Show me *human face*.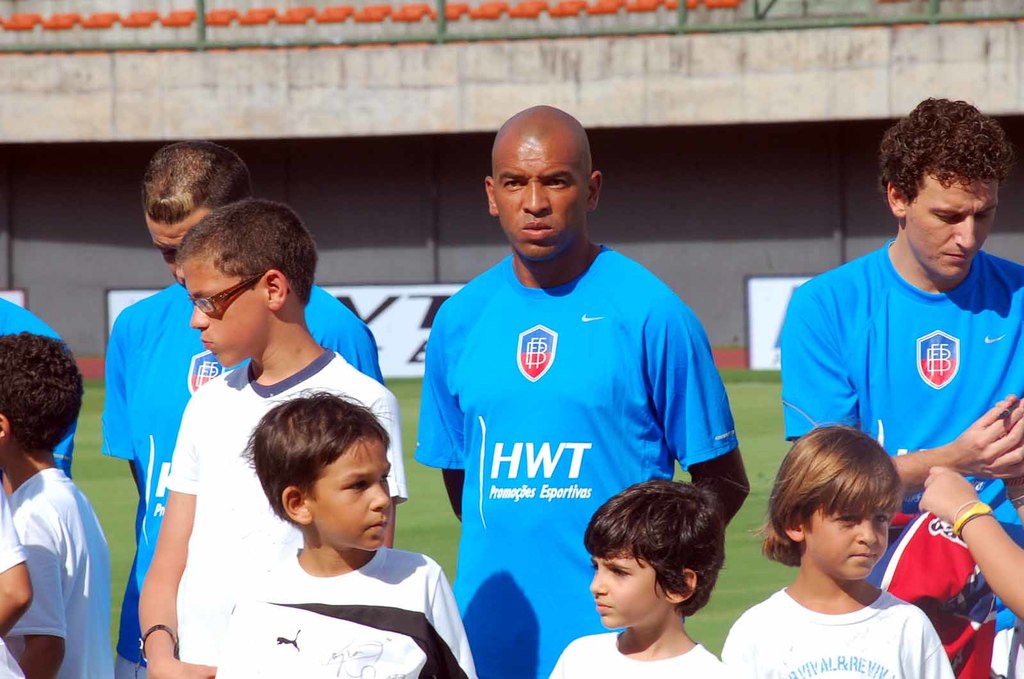
*human face* is here: 588 543 670 642.
